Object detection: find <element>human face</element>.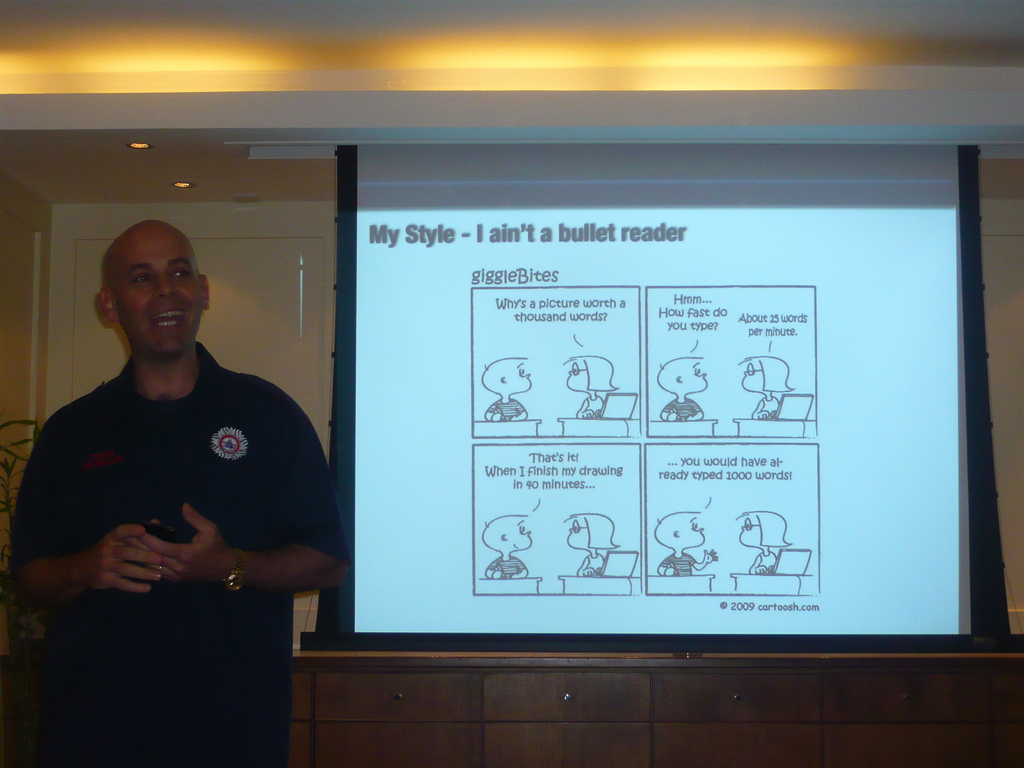
bbox(683, 356, 711, 395).
